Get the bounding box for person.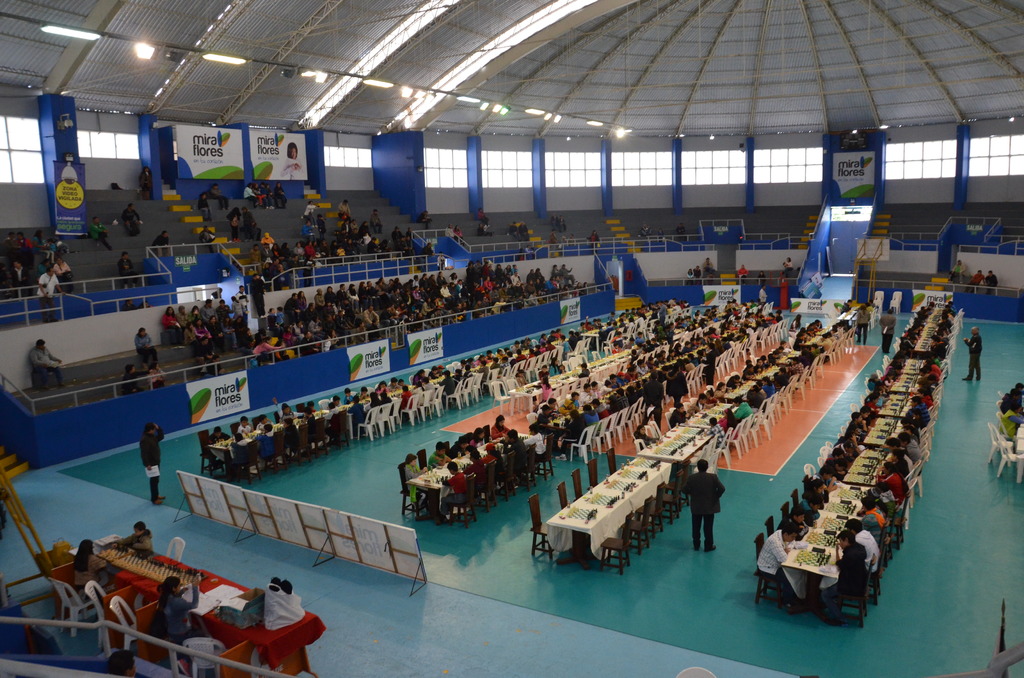
<bbox>28, 339, 68, 388</bbox>.
